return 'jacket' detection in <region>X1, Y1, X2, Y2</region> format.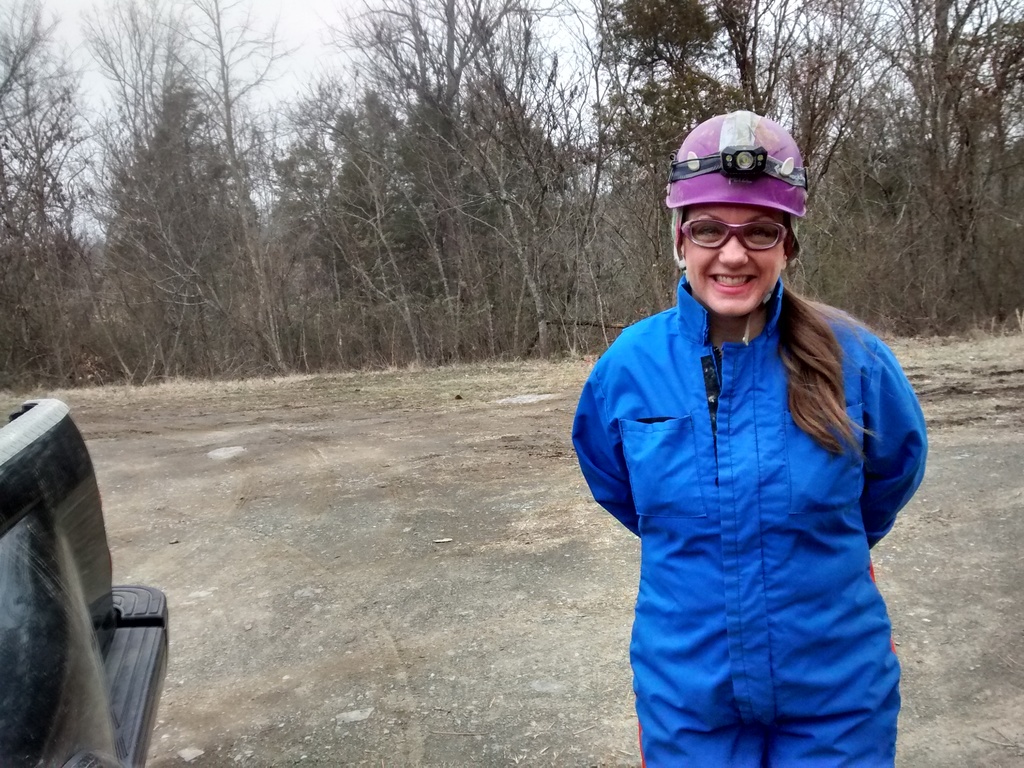
<region>573, 186, 938, 759</region>.
